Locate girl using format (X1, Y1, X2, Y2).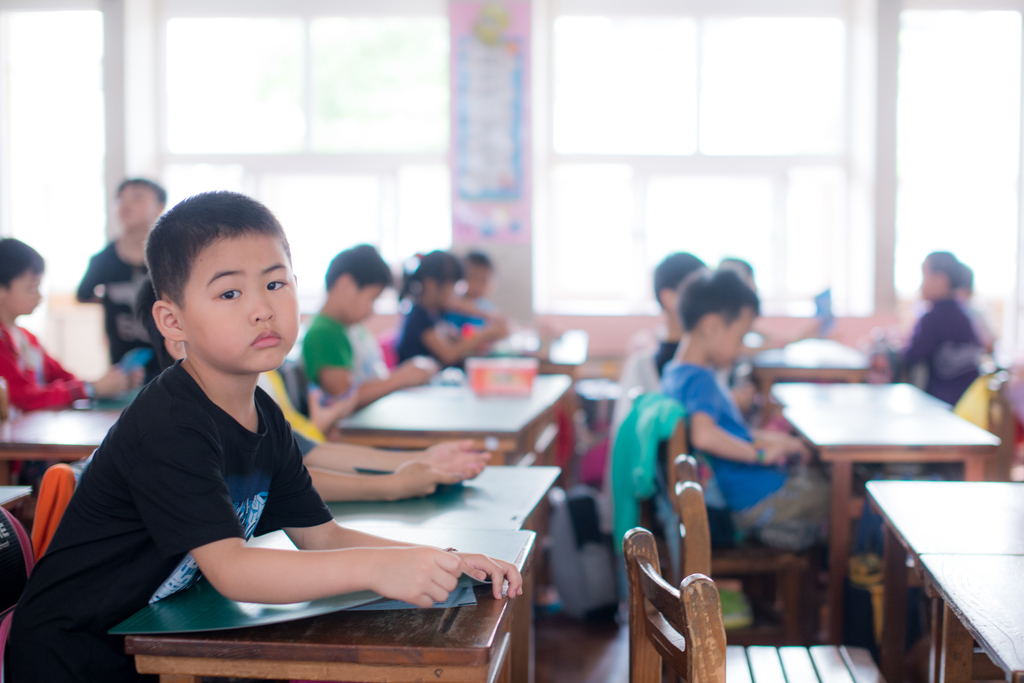
(396, 250, 507, 371).
